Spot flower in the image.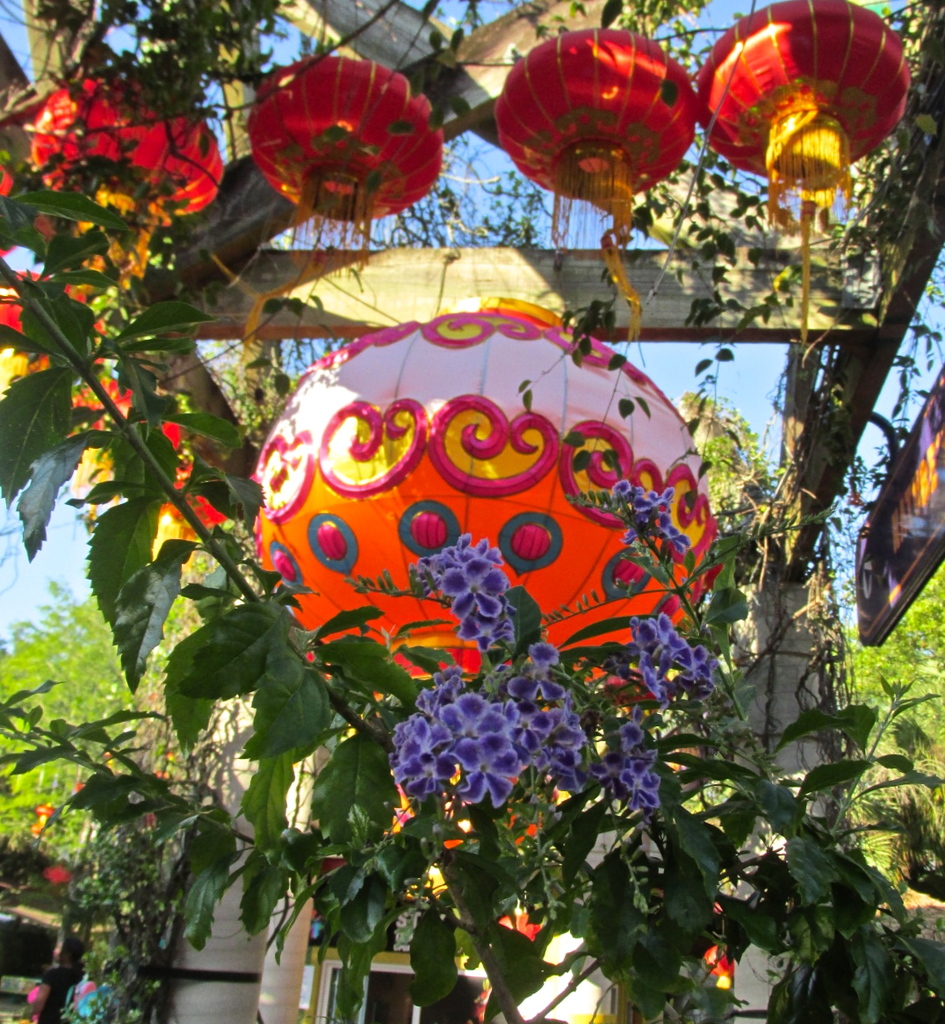
flower found at box(46, 862, 79, 891).
